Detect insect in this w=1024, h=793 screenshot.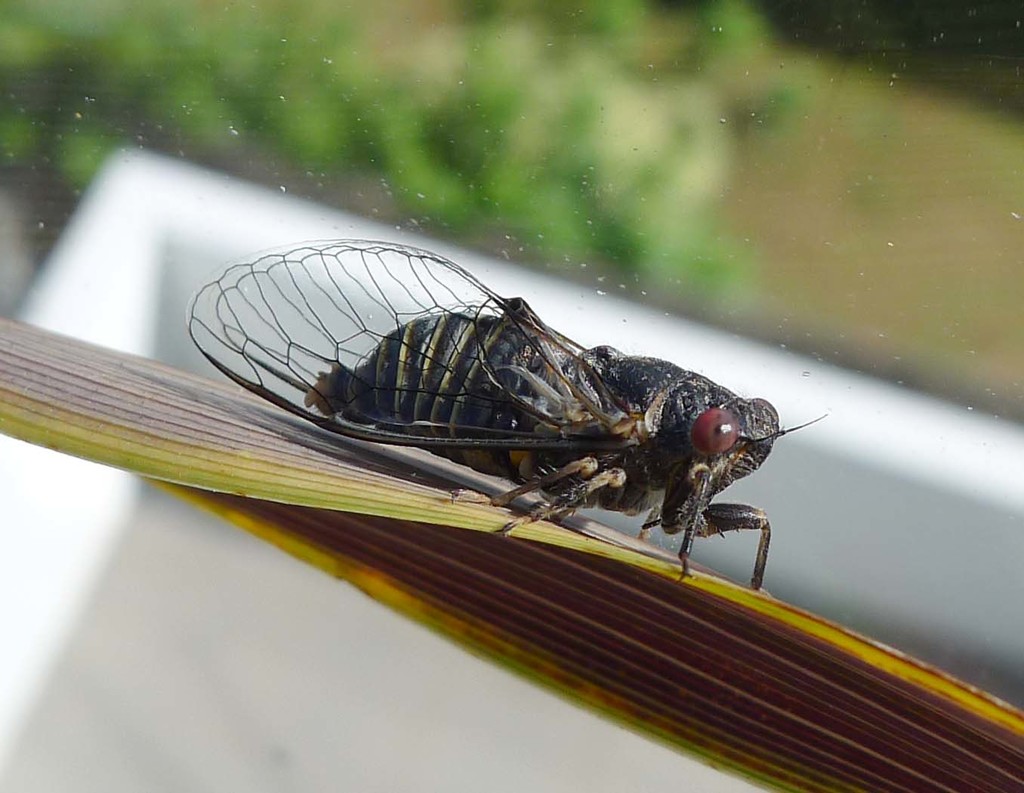
Detection: 180:234:830:590.
